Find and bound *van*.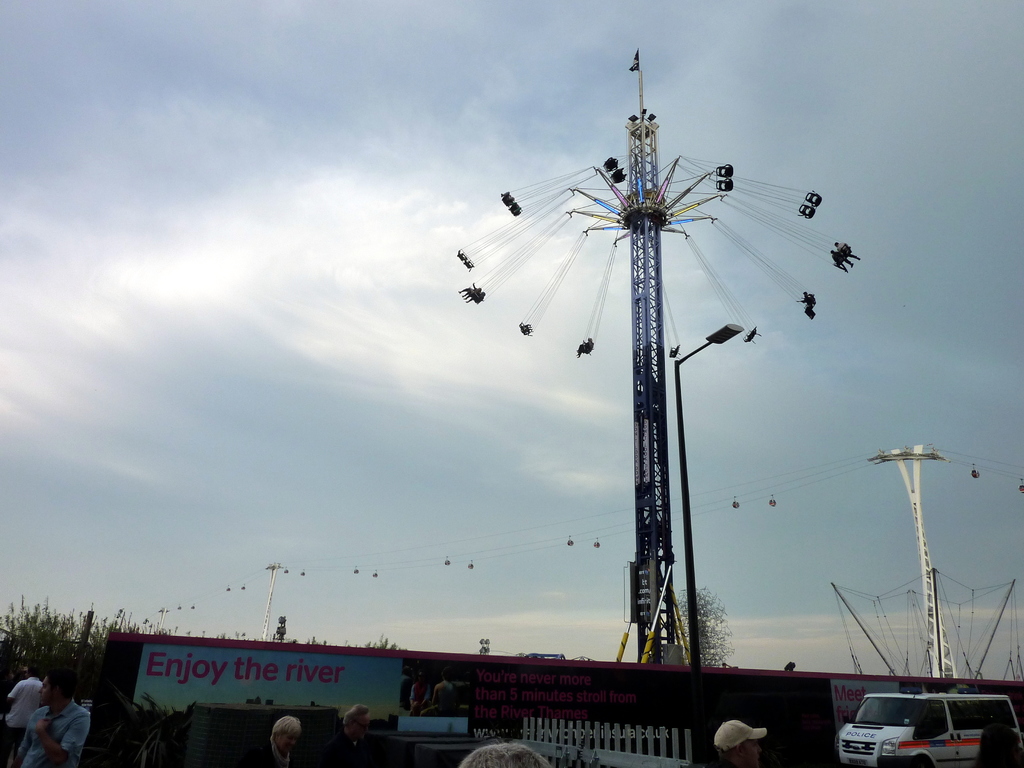
Bound: (left=833, top=691, right=1023, bottom=767).
